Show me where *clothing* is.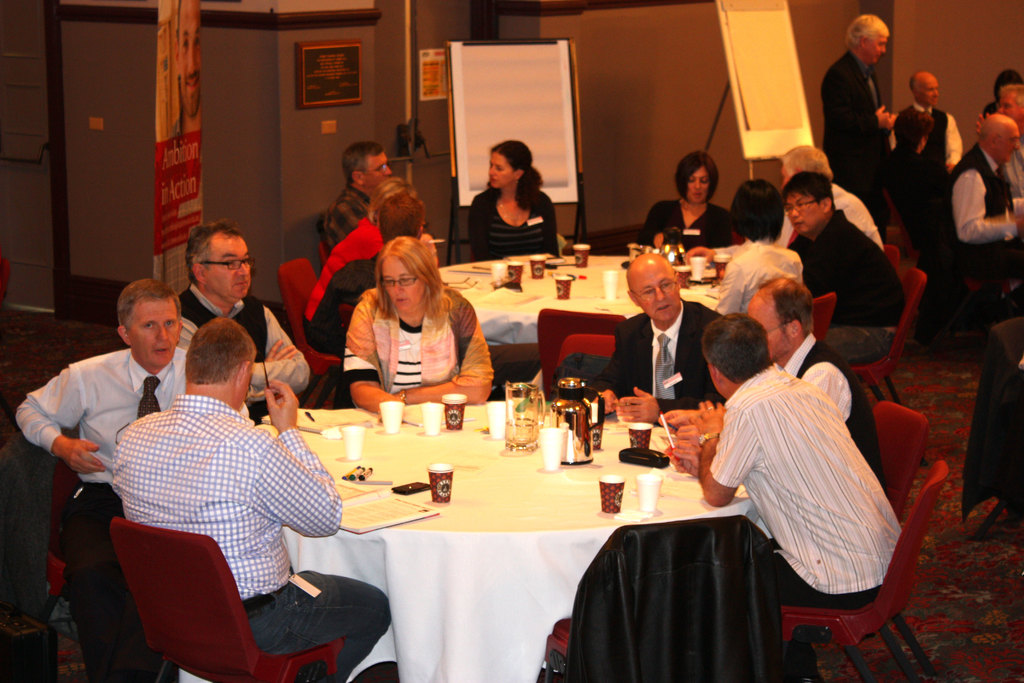
*clothing* is at [792,335,881,472].
